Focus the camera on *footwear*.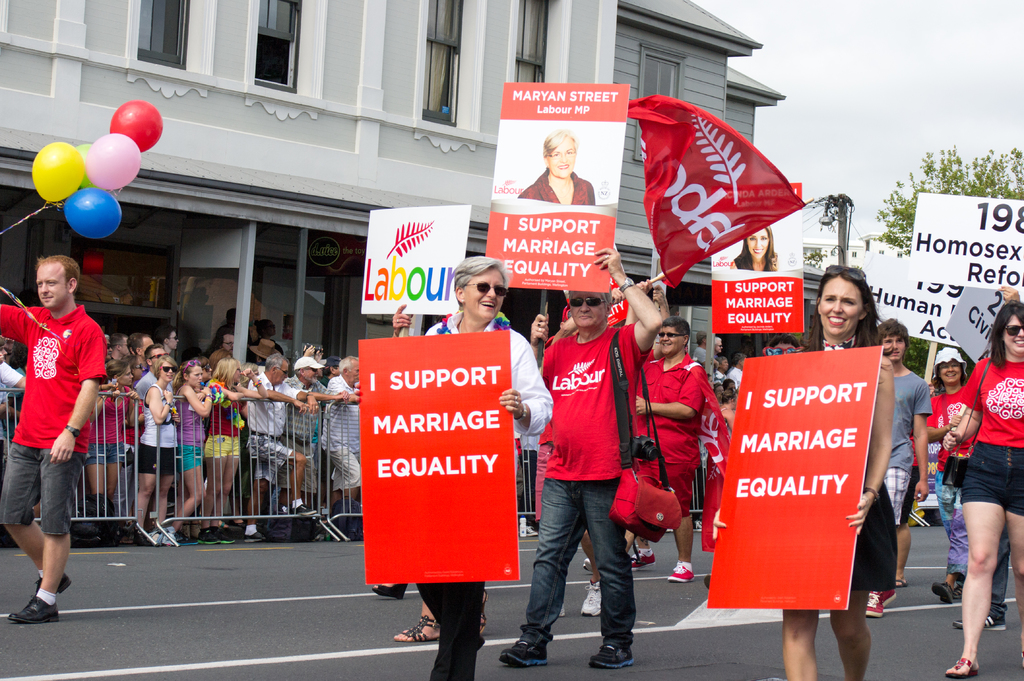
Focus region: box=[294, 502, 318, 518].
